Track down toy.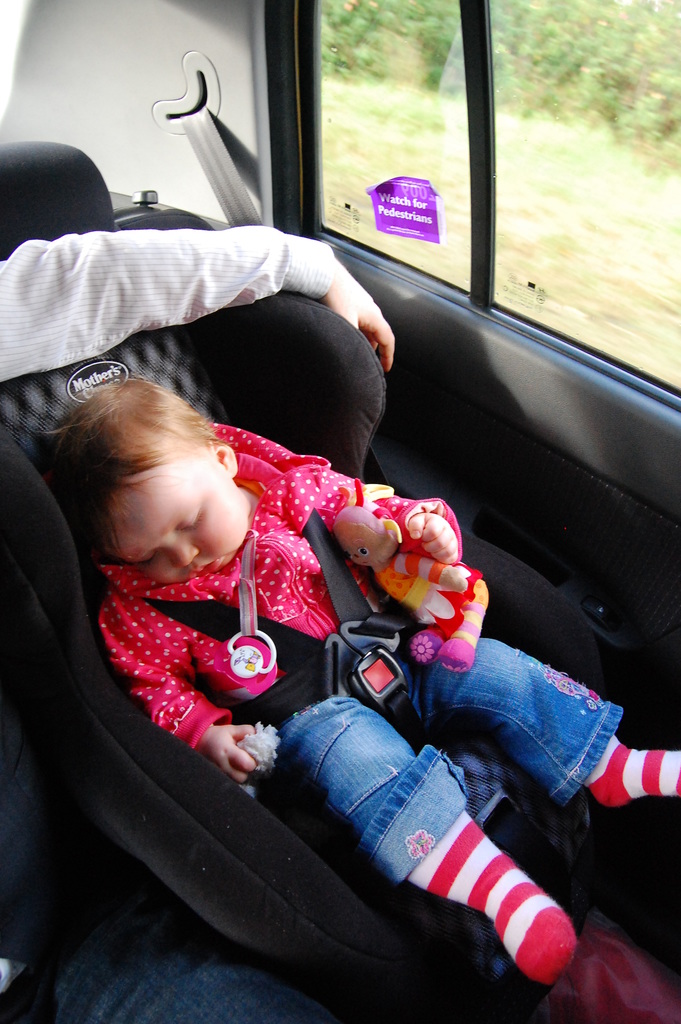
Tracked to left=329, top=501, right=472, bottom=653.
